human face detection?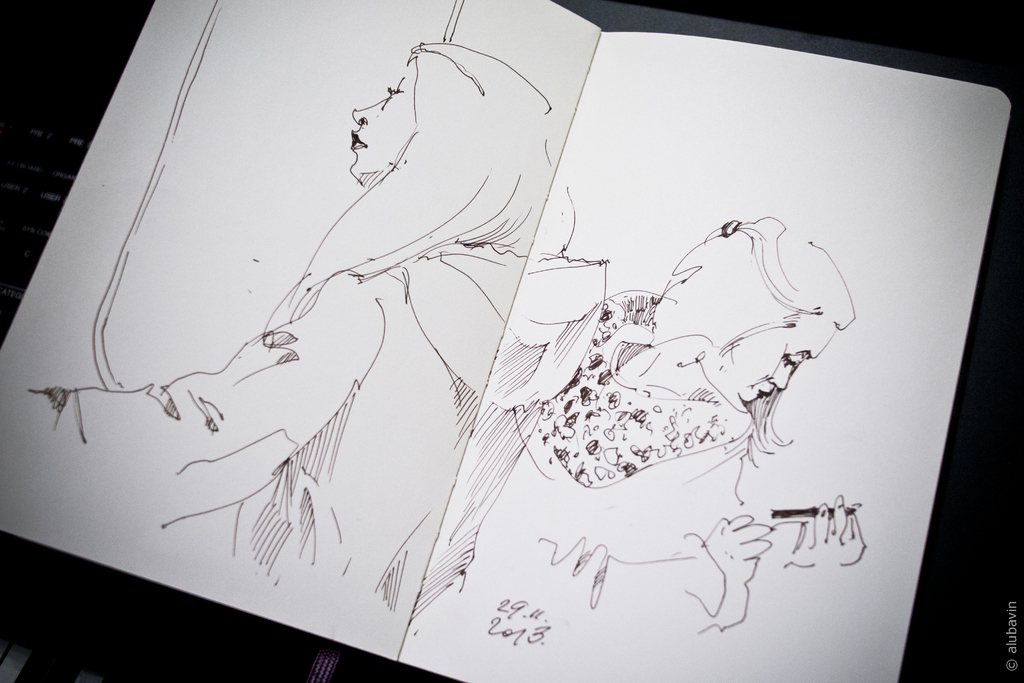
<bbox>346, 57, 414, 179</bbox>
